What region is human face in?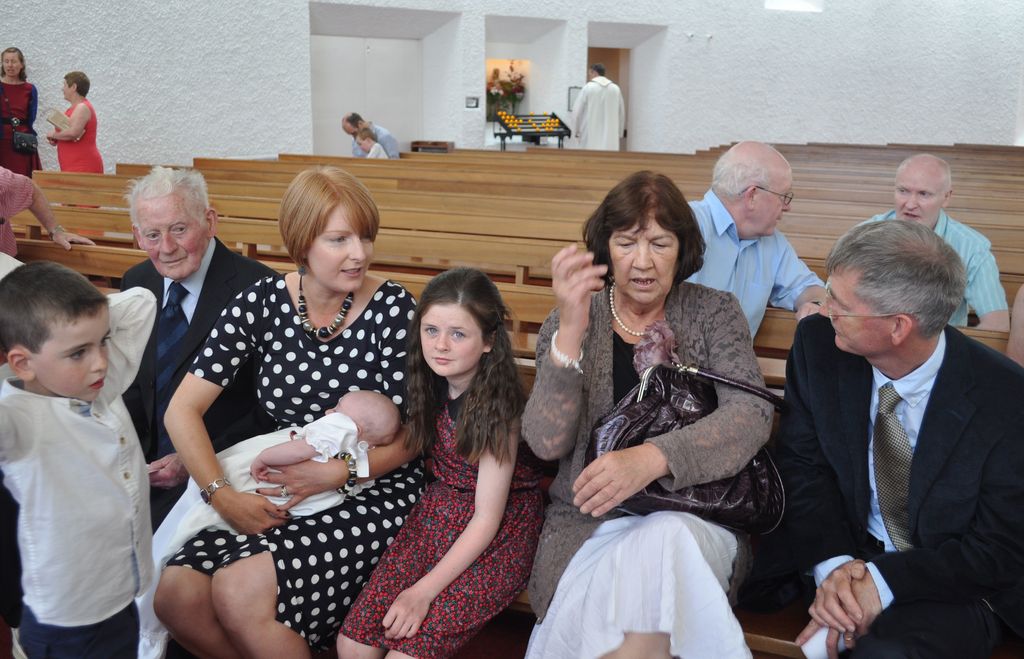
(896,174,943,222).
